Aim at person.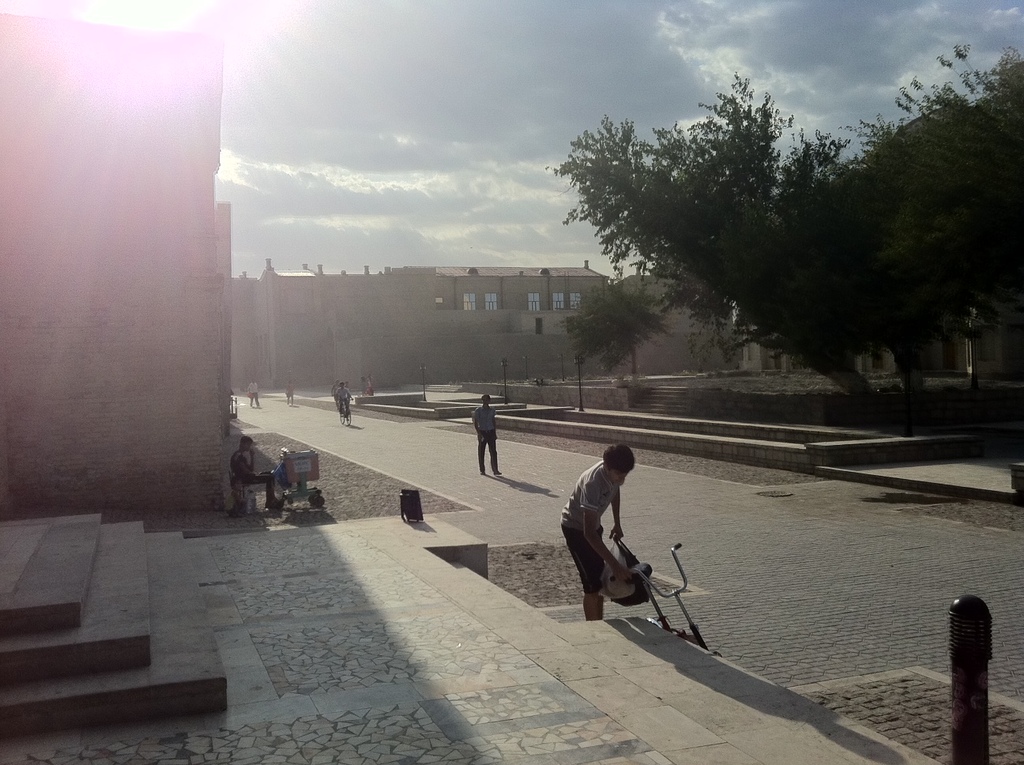
Aimed at rect(230, 435, 281, 507).
